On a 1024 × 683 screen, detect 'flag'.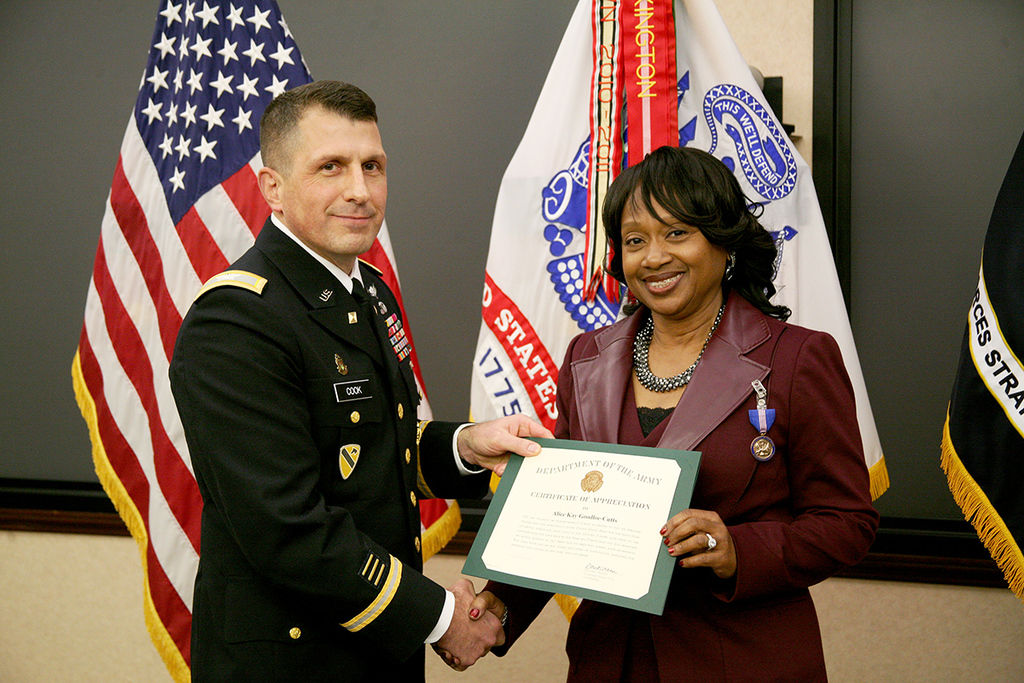
(72, 0, 463, 682).
